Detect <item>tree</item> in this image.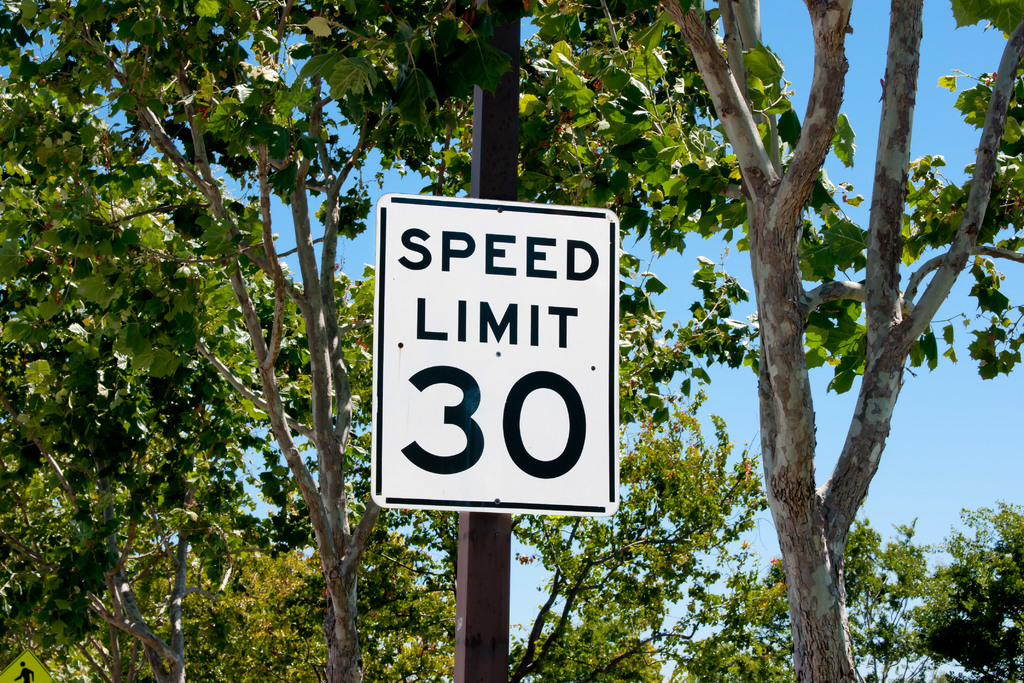
Detection: region(0, 0, 1023, 682).
